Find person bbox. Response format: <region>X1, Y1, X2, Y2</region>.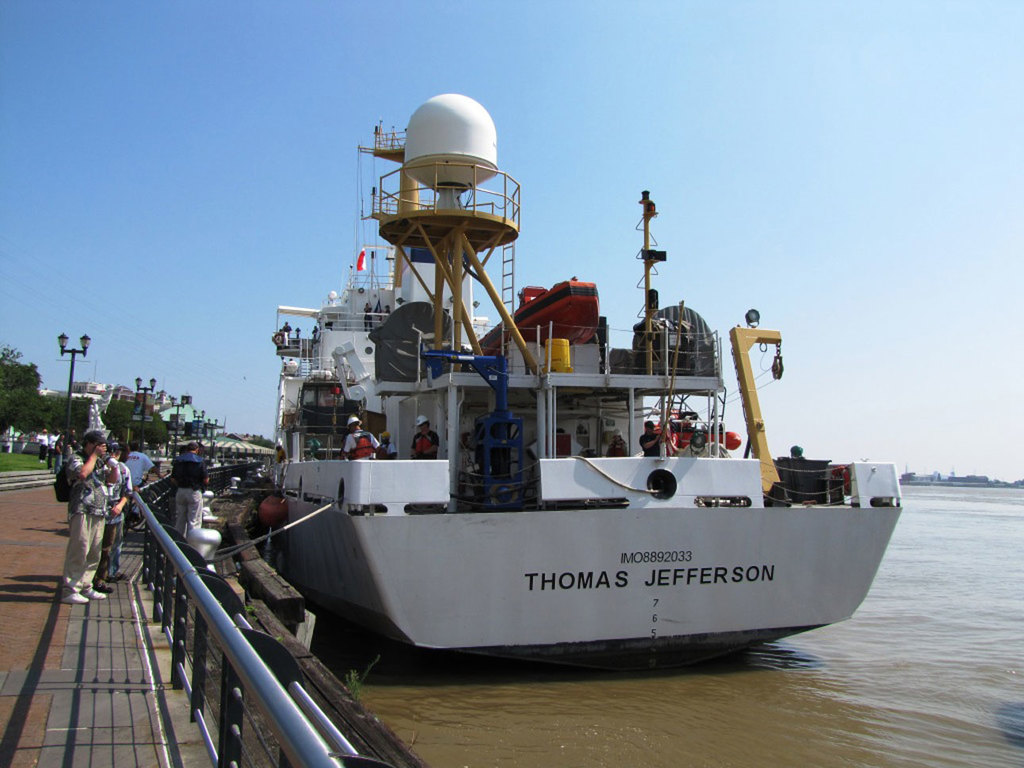
<region>172, 439, 209, 536</region>.
